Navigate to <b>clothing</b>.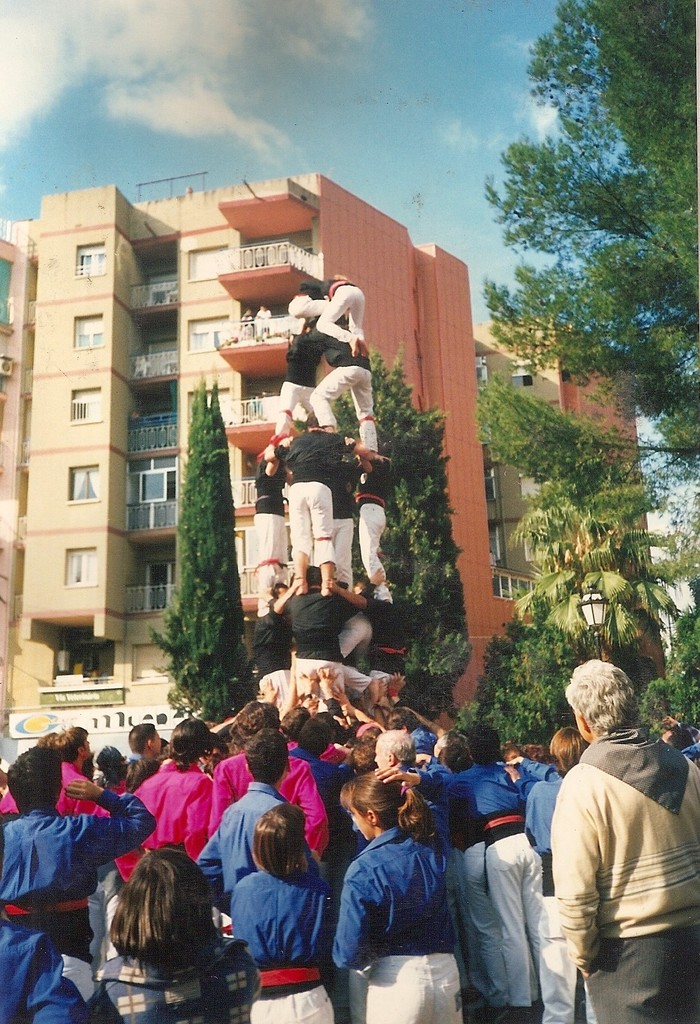
Navigation target: box(250, 600, 291, 722).
